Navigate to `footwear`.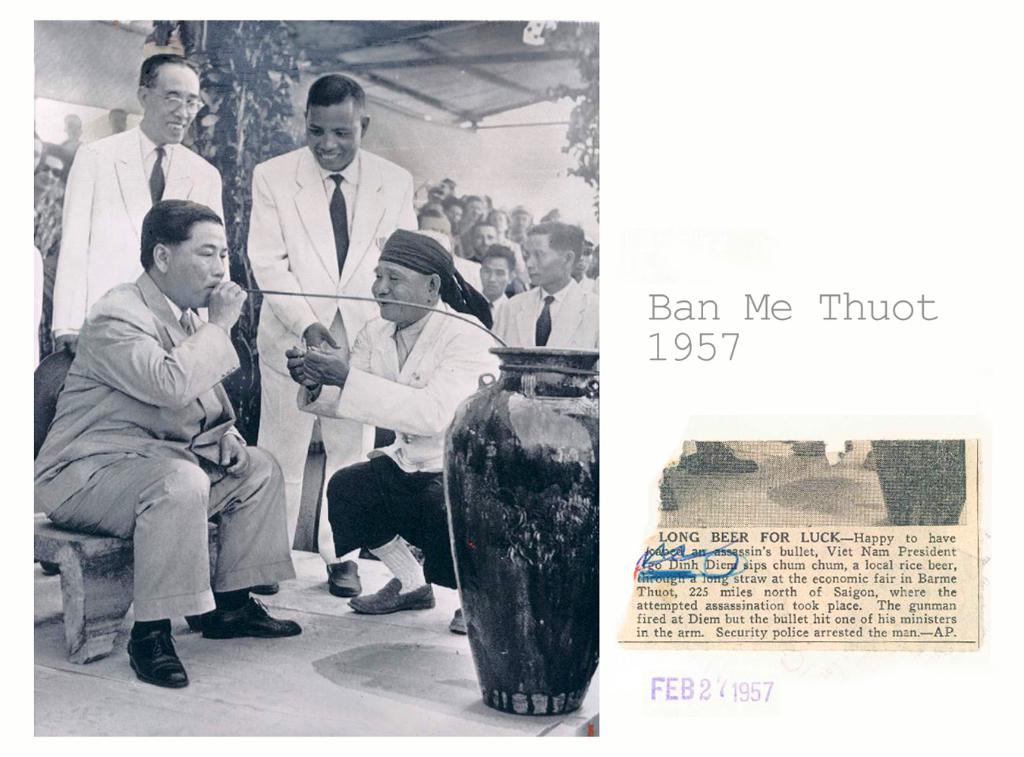
Navigation target: 346, 576, 435, 614.
